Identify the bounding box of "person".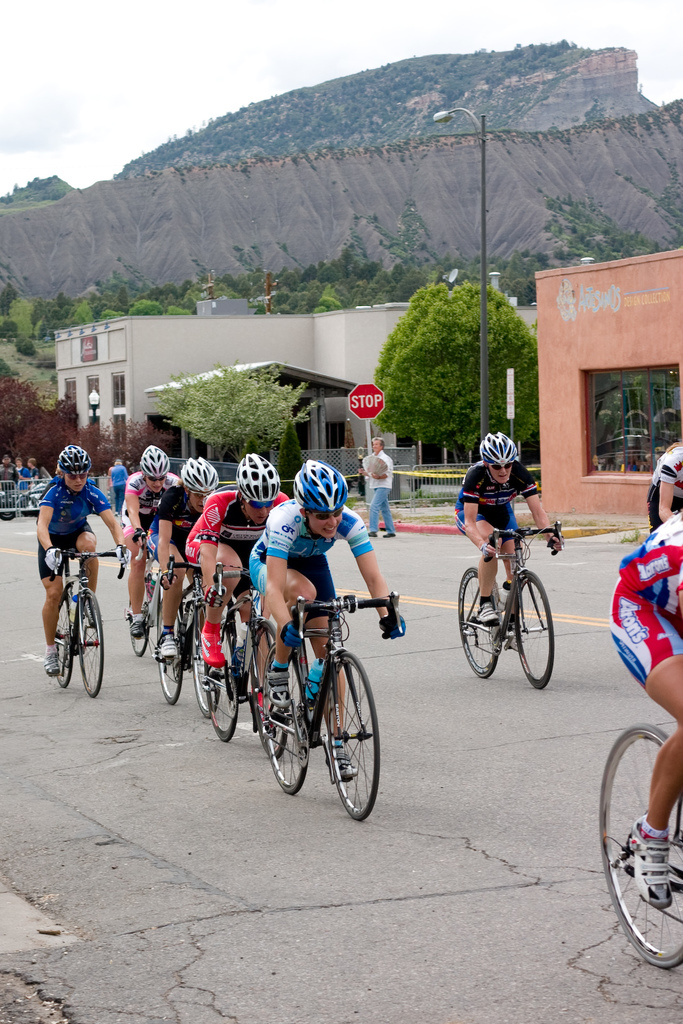
(left=29, top=458, right=48, bottom=496).
